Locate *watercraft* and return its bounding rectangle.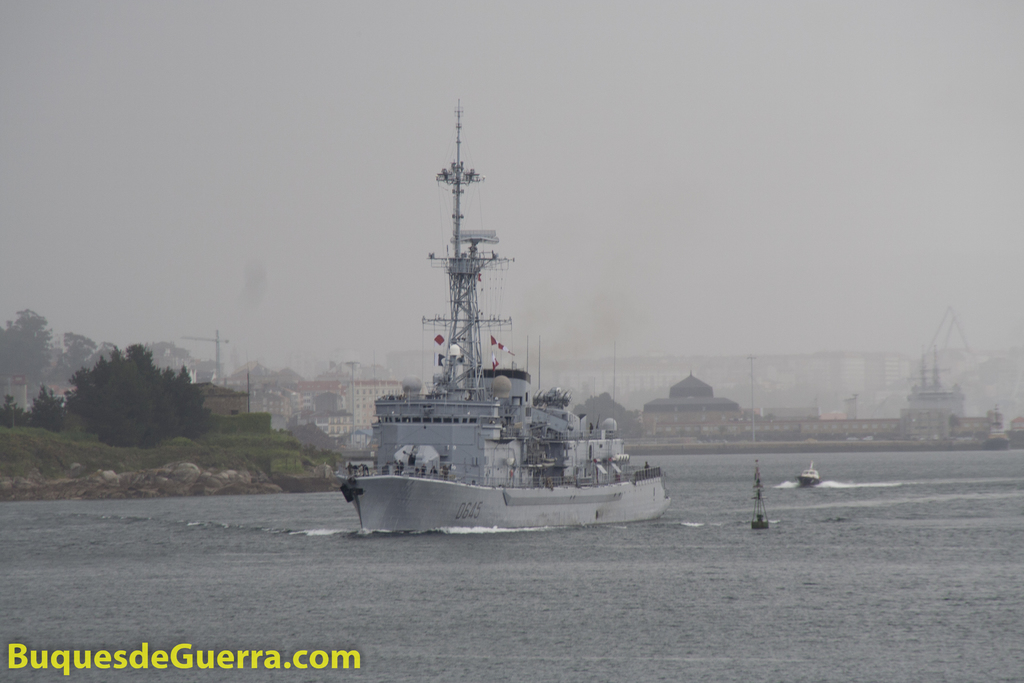
(left=343, top=100, right=671, bottom=538).
